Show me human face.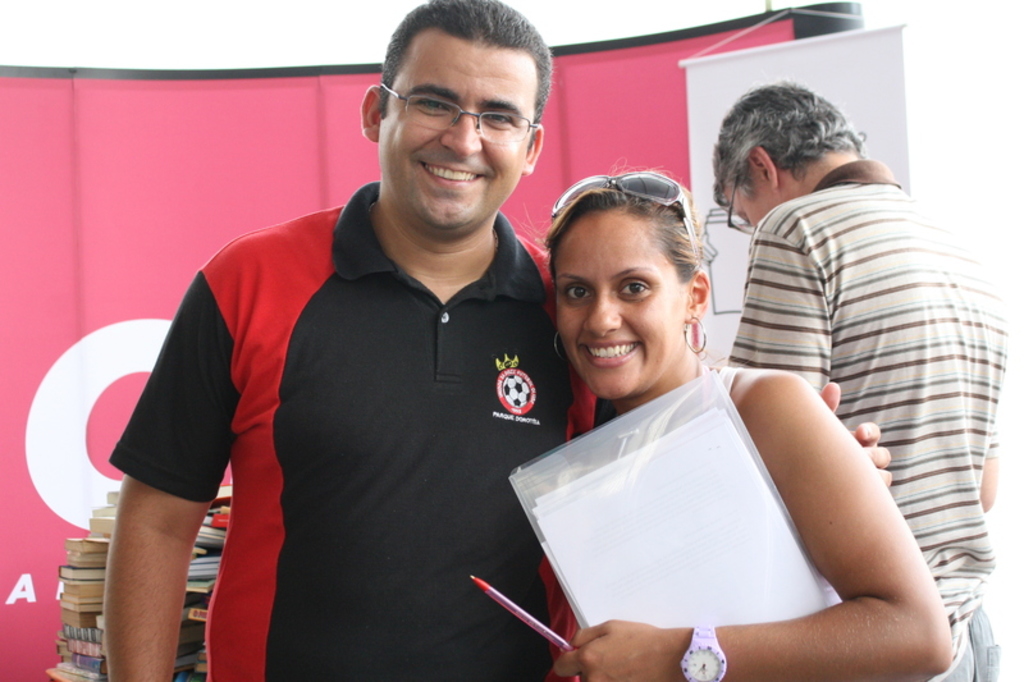
human face is here: bbox=(726, 180, 769, 226).
